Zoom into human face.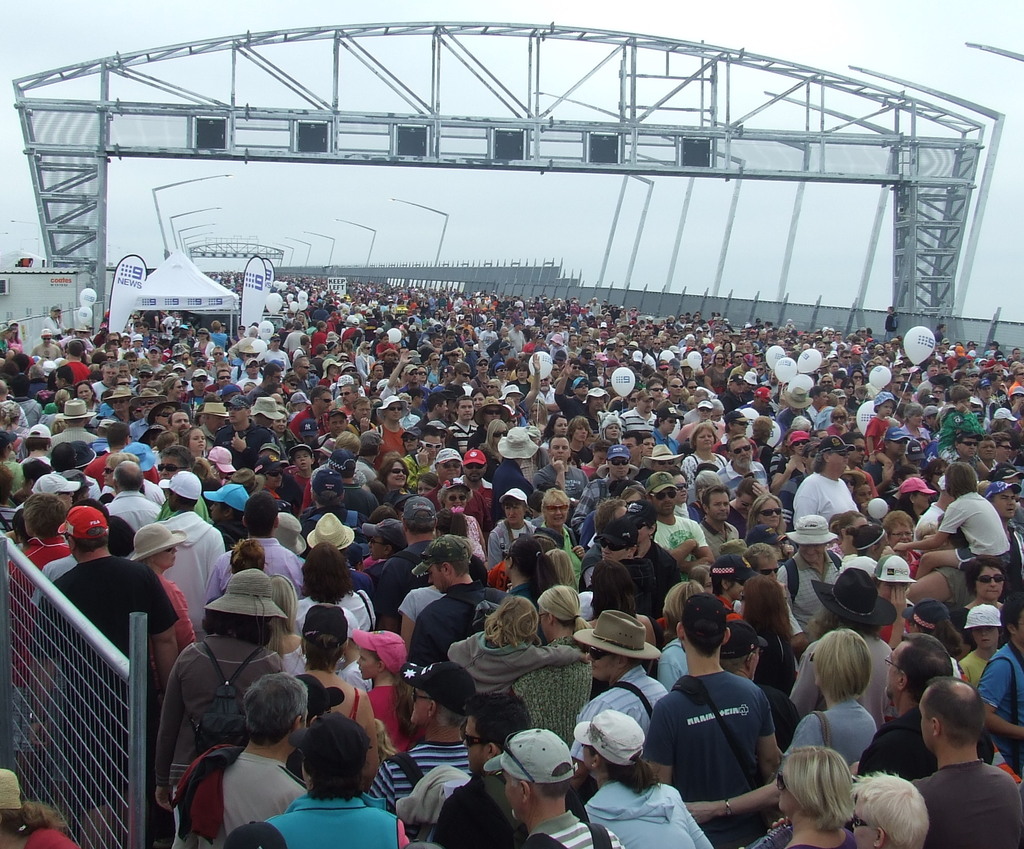
Zoom target: 431:354:438:366.
